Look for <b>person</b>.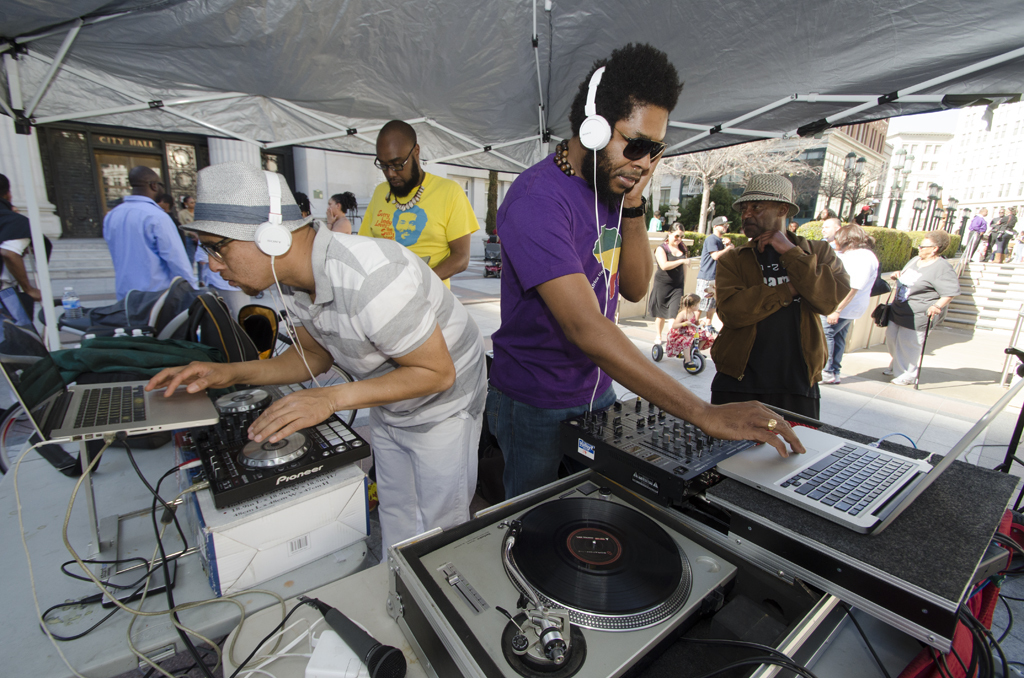
Found: Rect(481, 40, 804, 496).
